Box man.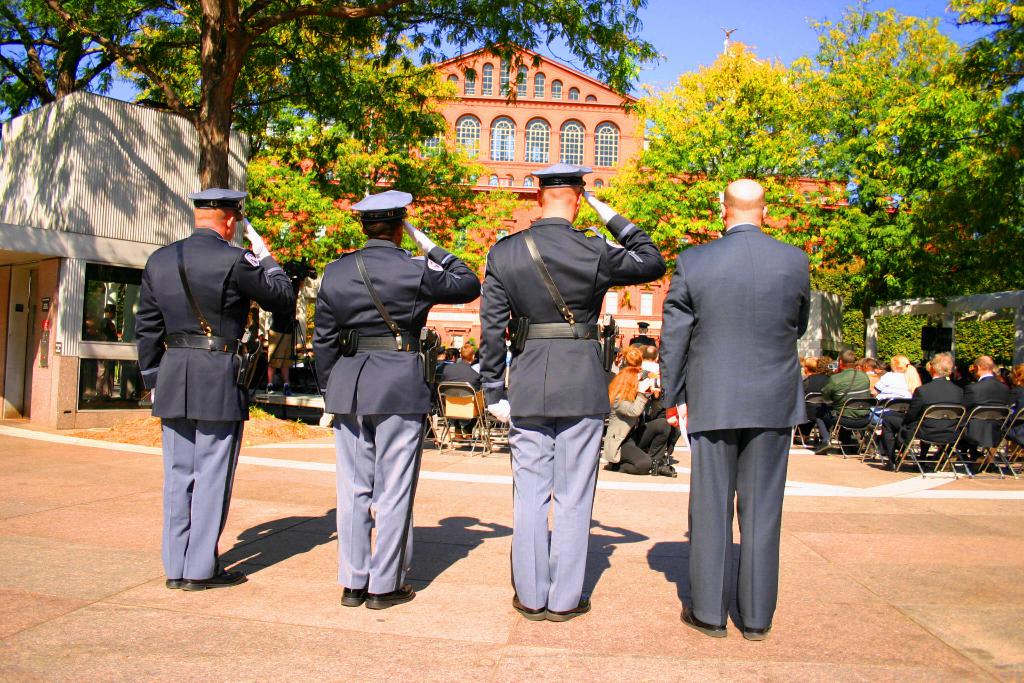
x1=307, y1=187, x2=481, y2=613.
